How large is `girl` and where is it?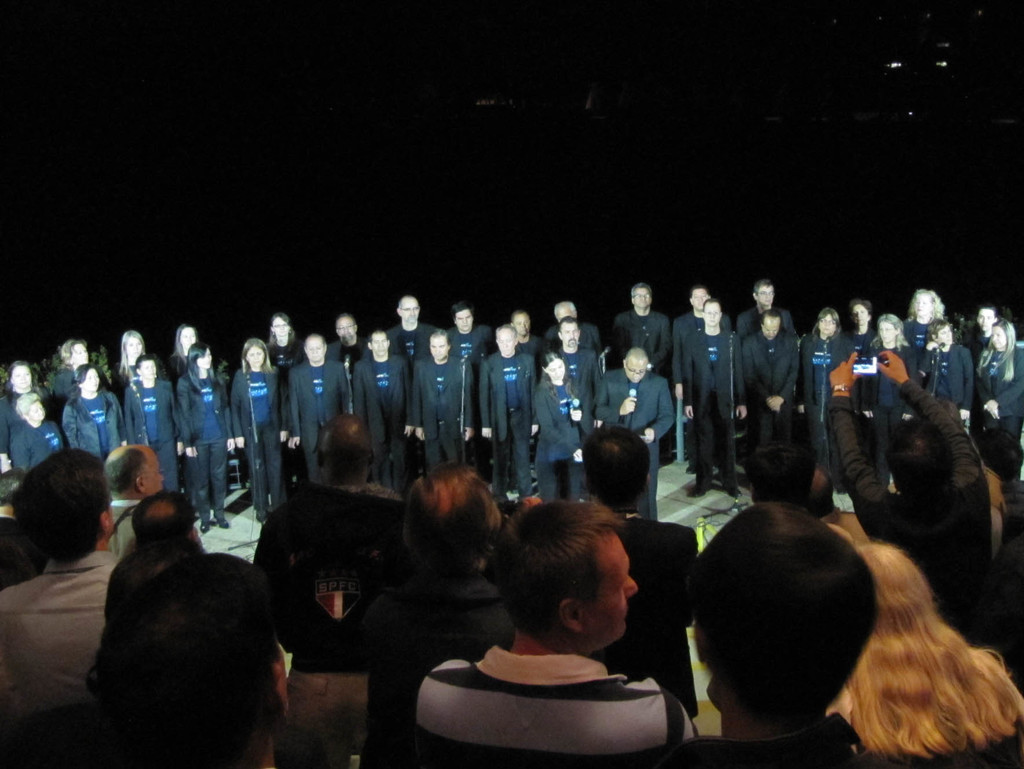
Bounding box: {"left": 167, "top": 318, "right": 204, "bottom": 386}.
